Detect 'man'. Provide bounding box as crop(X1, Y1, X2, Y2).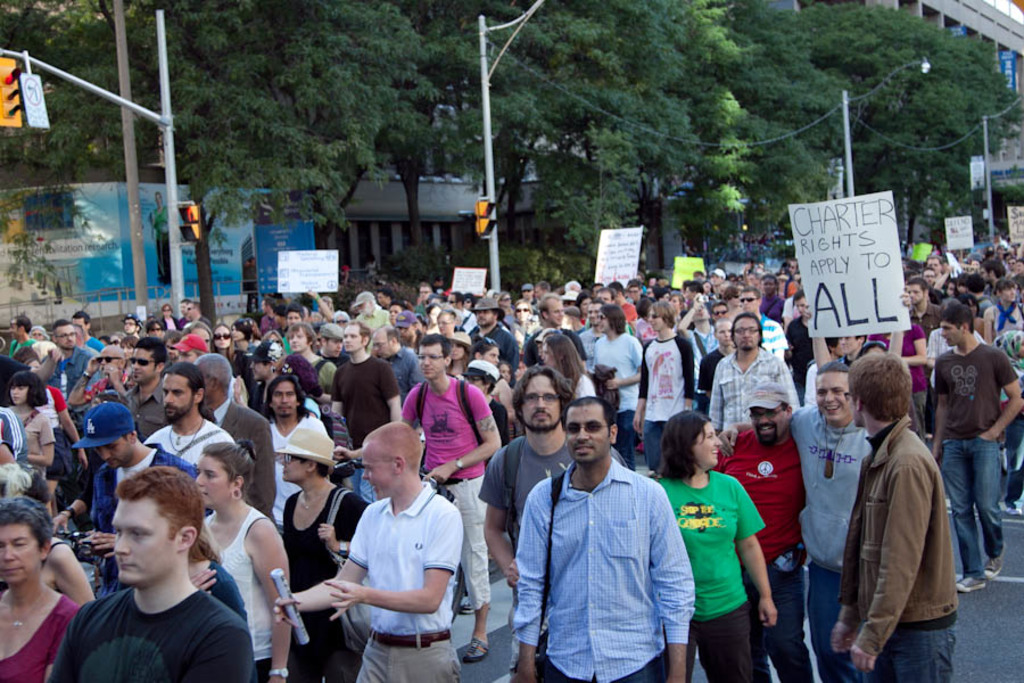
crop(831, 354, 958, 682).
